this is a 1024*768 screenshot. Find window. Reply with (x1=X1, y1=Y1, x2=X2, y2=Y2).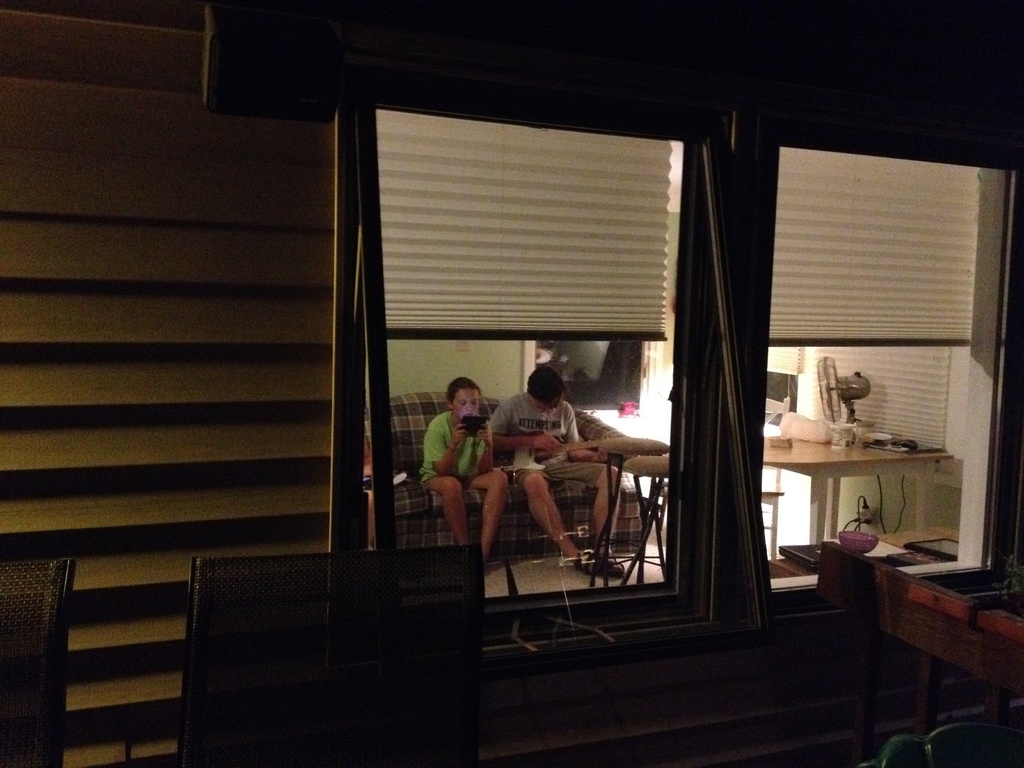
(x1=748, y1=120, x2=1023, y2=640).
